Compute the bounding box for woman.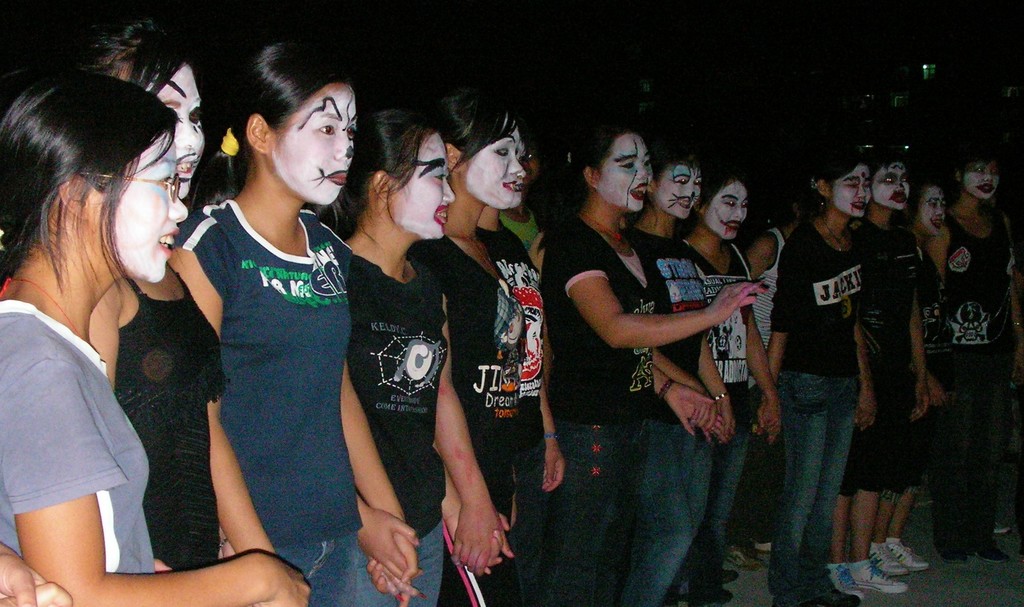
[632,150,739,606].
